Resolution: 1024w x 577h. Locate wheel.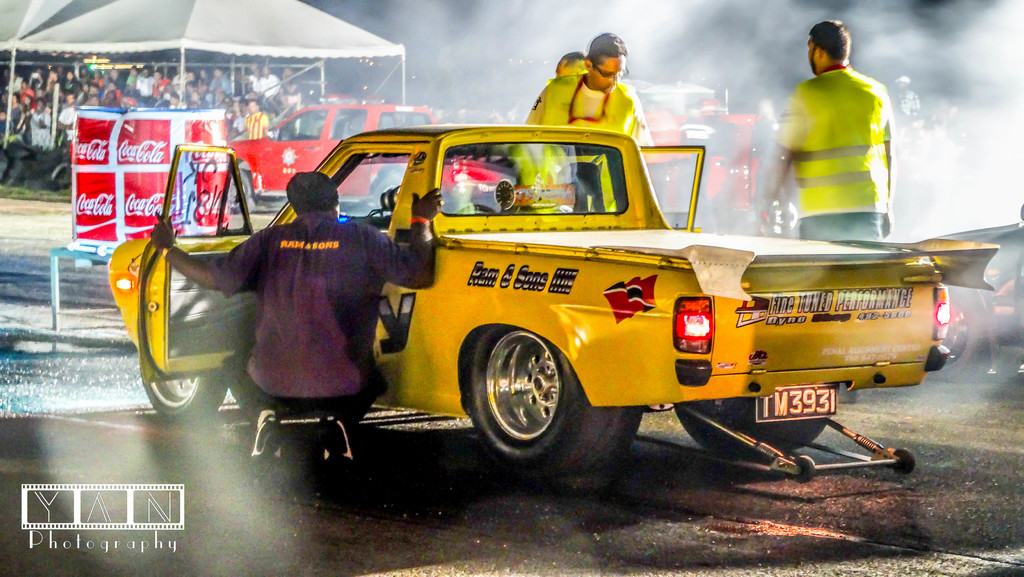
box(931, 286, 993, 385).
